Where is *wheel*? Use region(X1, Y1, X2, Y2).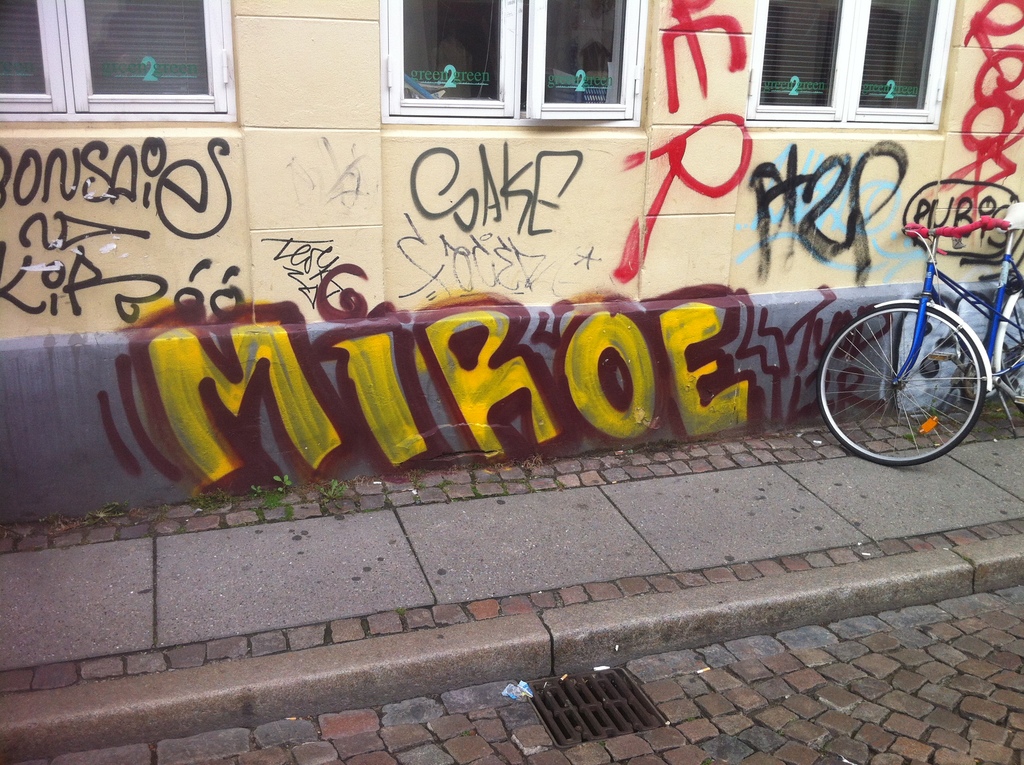
region(991, 287, 1023, 421).
